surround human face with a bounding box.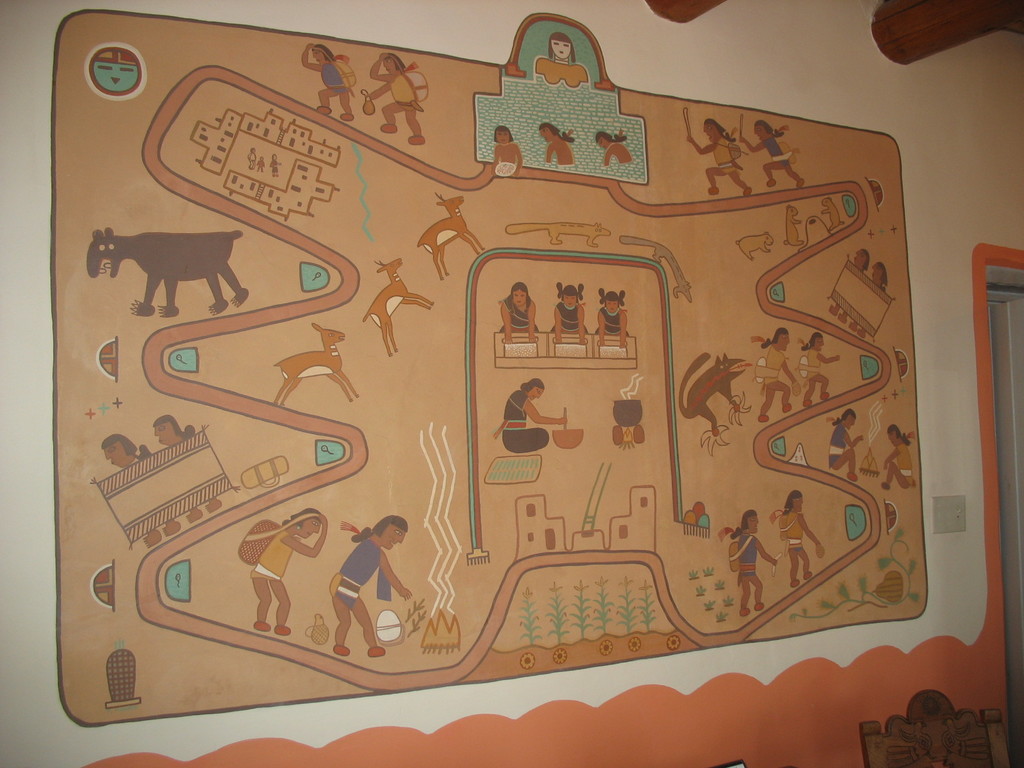
pyautogui.locateOnScreen(552, 38, 572, 67).
